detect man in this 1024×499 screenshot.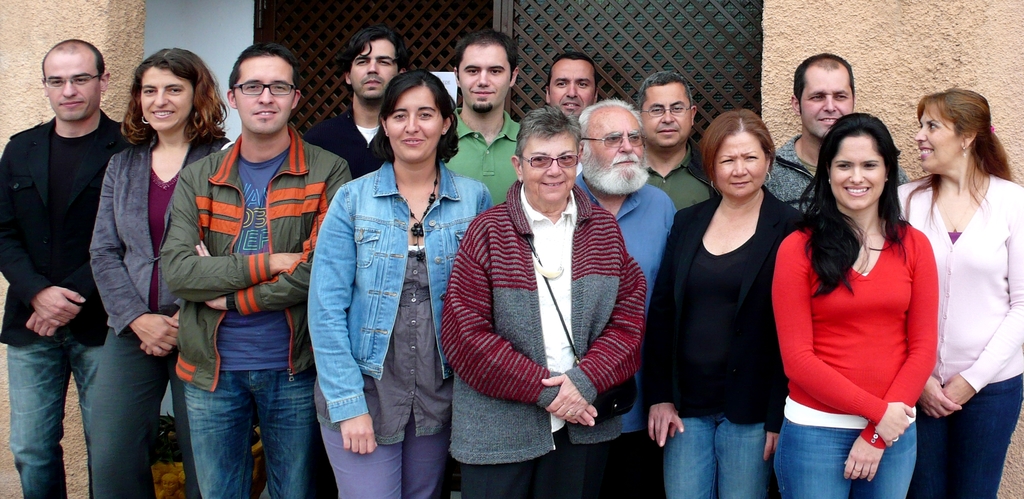
Detection: {"left": 763, "top": 50, "right": 907, "bottom": 217}.
